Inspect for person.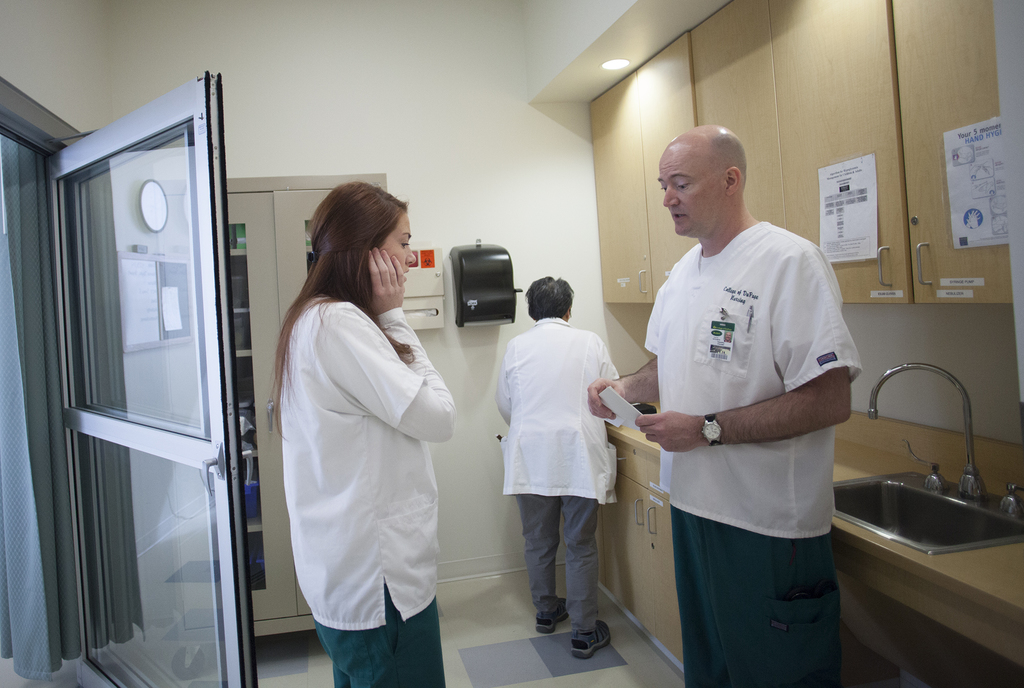
Inspection: (268,181,460,687).
